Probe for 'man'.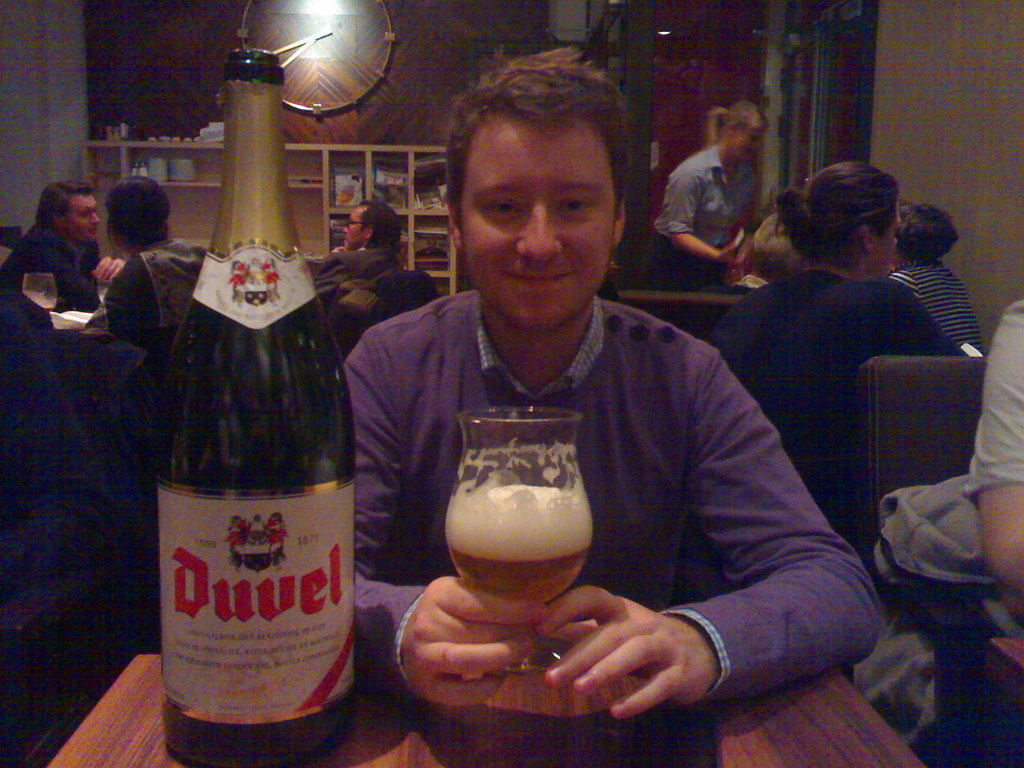
Probe result: 1:181:127:308.
